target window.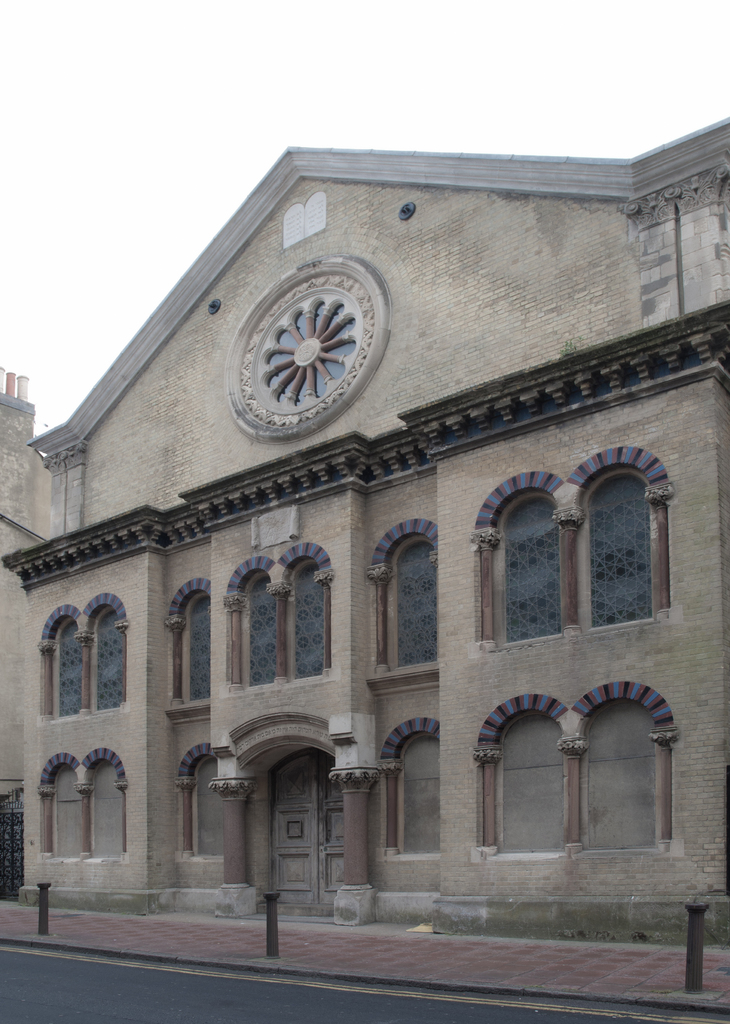
Target region: left=238, top=547, right=346, bottom=684.
